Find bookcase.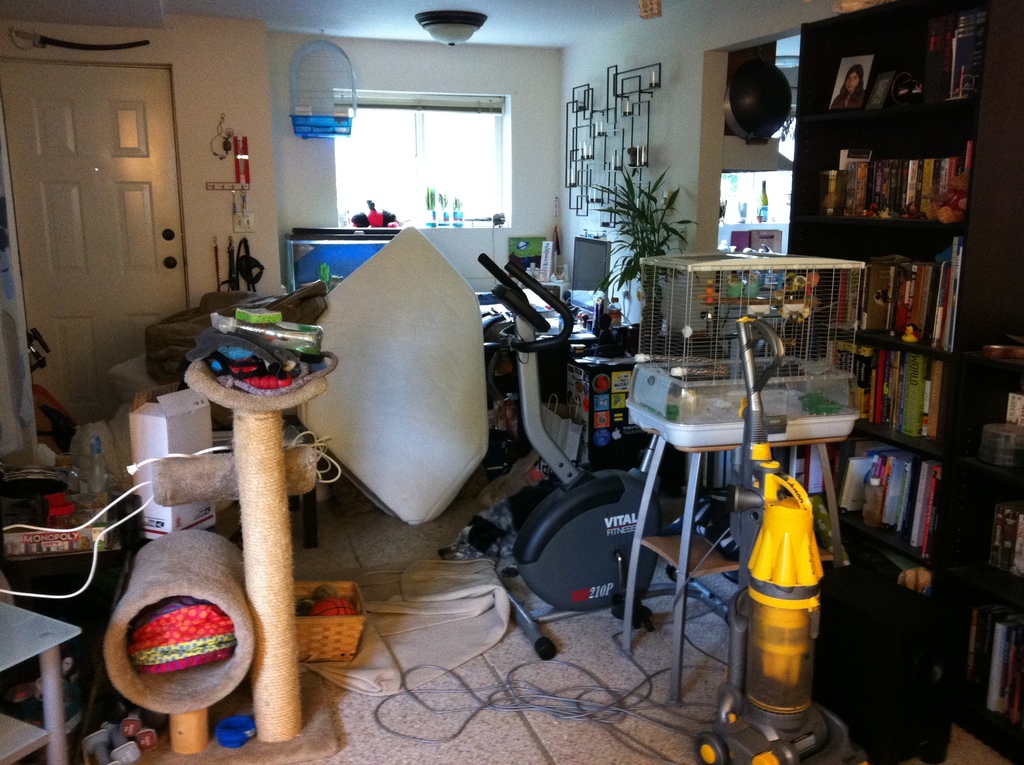
(x1=940, y1=342, x2=1023, y2=764).
